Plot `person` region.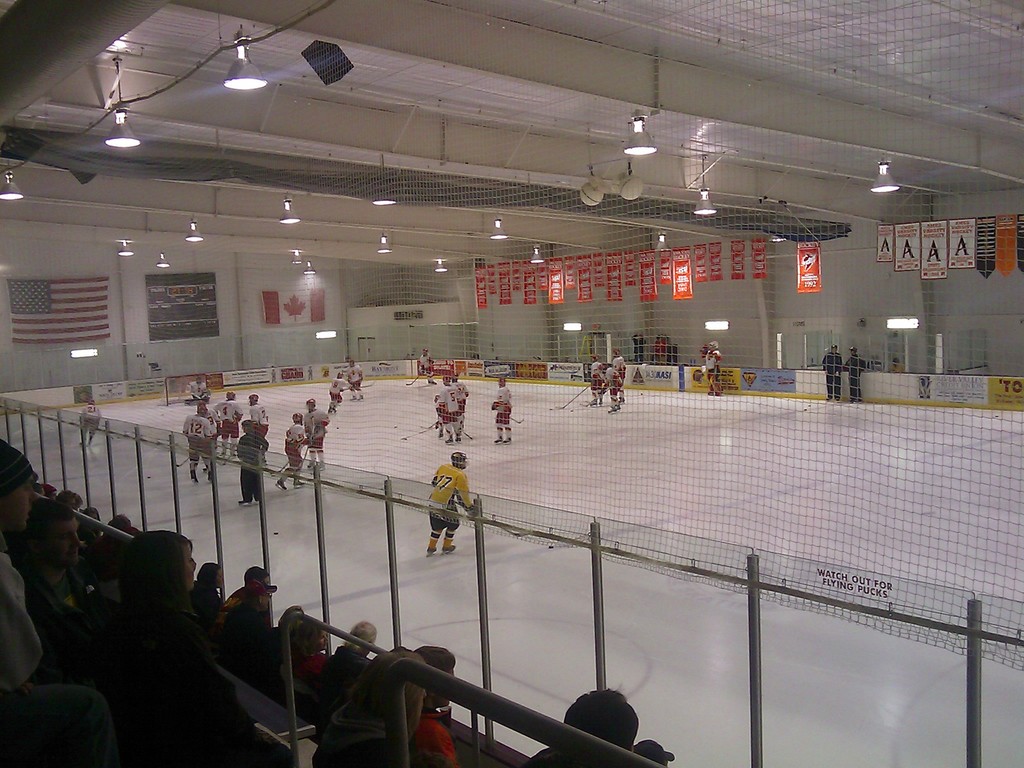
Plotted at box(310, 646, 435, 765).
